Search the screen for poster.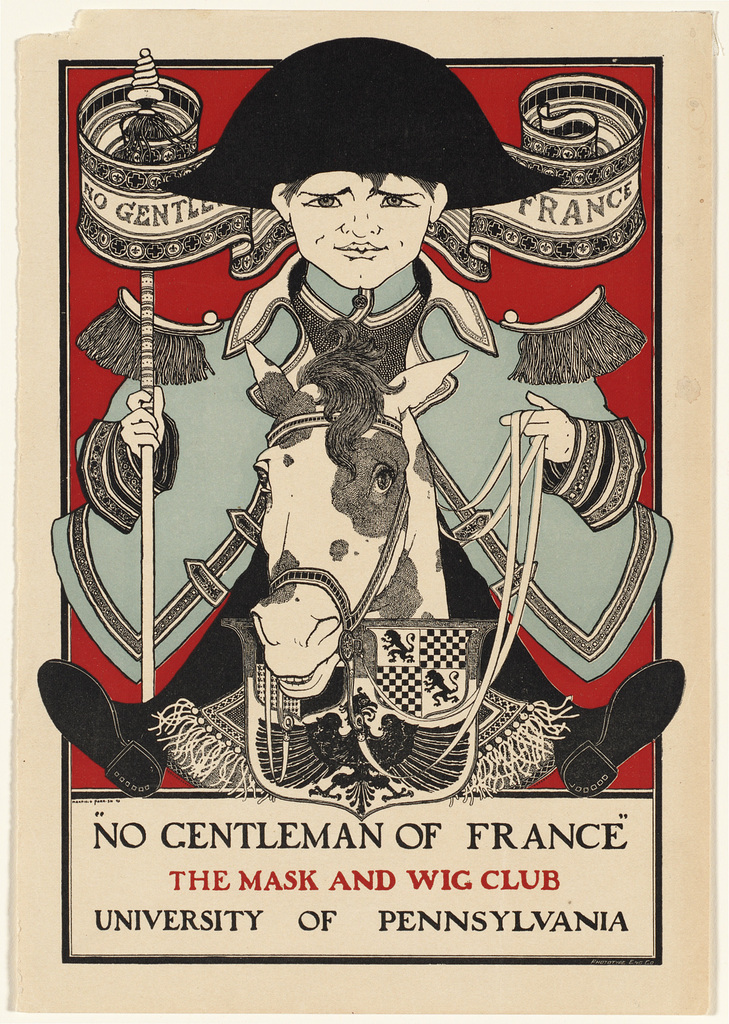
Found at region(17, 4, 728, 1014).
